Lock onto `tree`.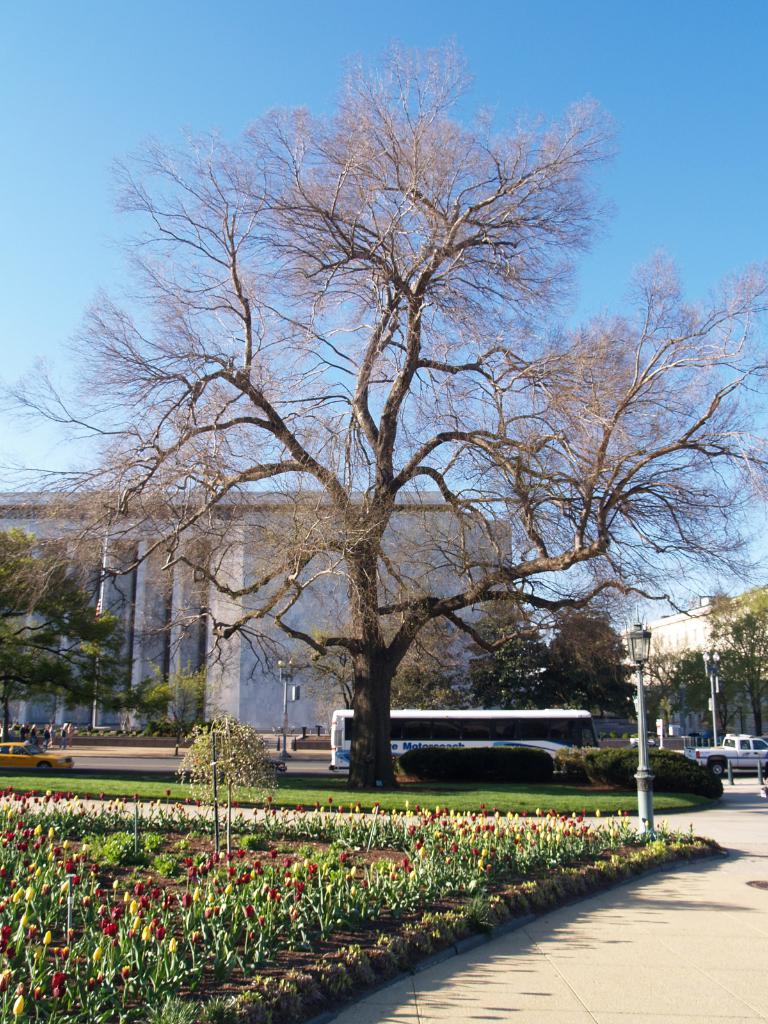
Locked: select_region(0, 524, 210, 777).
